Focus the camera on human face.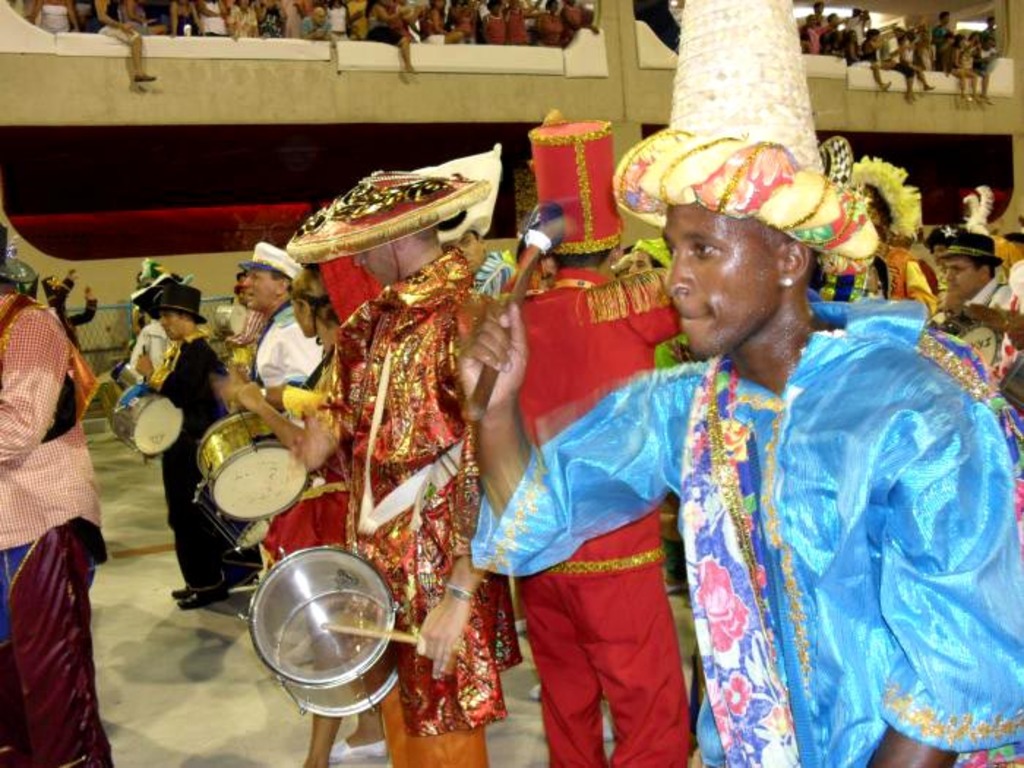
Focus region: {"left": 161, "top": 315, "right": 193, "bottom": 339}.
